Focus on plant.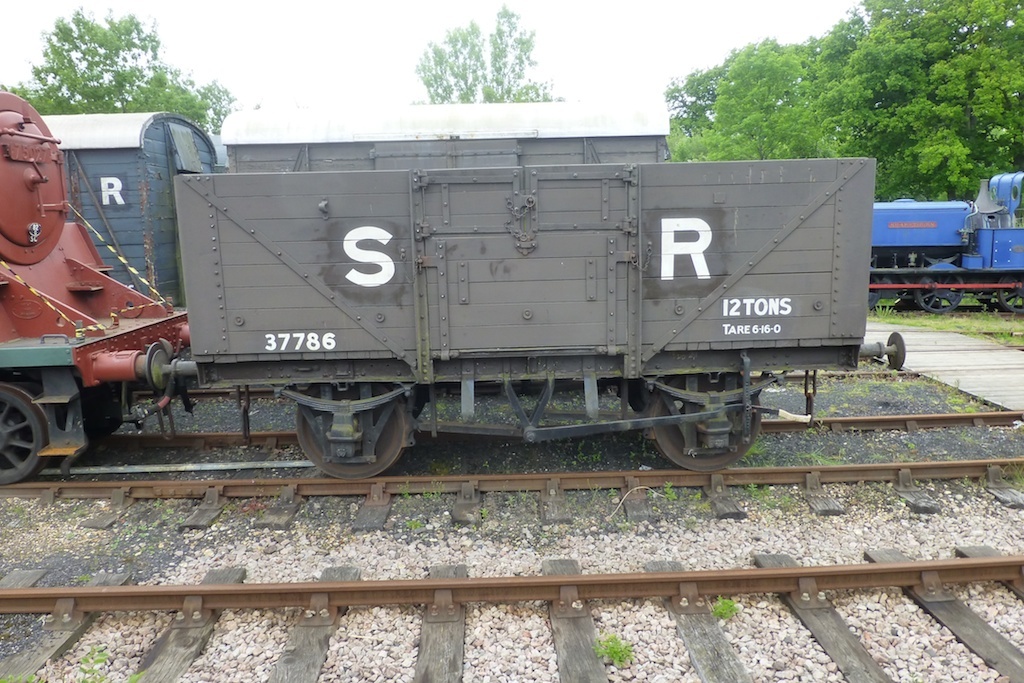
Focused at 0 668 47 682.
